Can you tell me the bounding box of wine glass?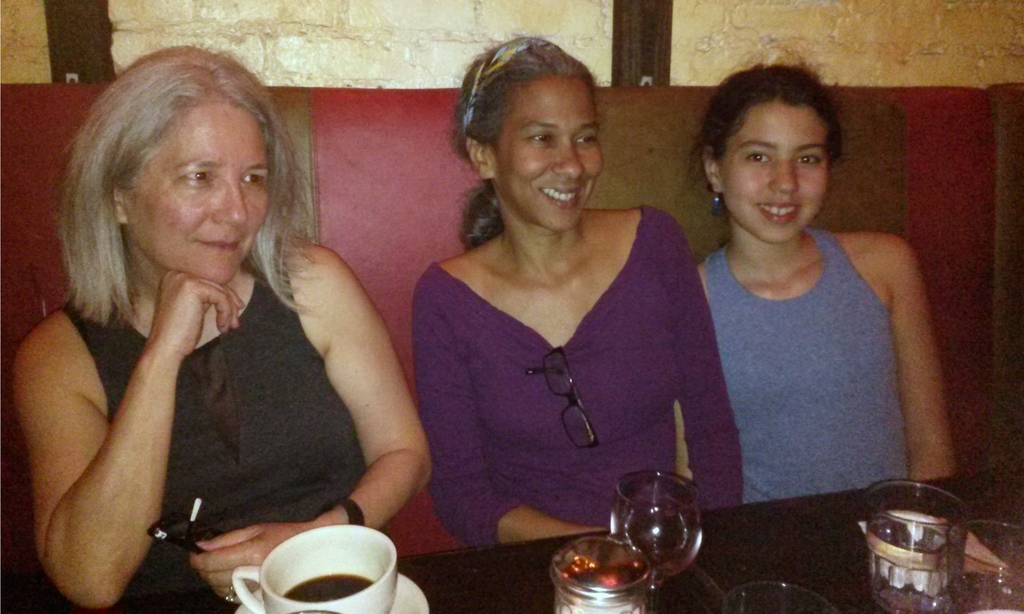
region(609, 471, 703, 613).
